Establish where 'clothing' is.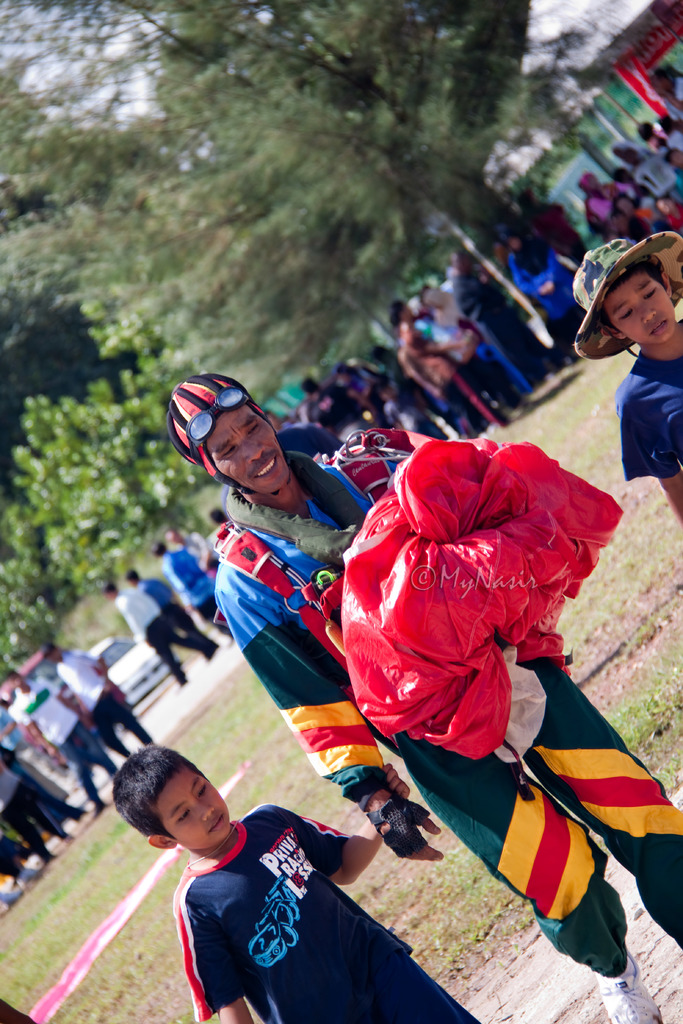
Established at select_region(167, 547, 228, 636).
